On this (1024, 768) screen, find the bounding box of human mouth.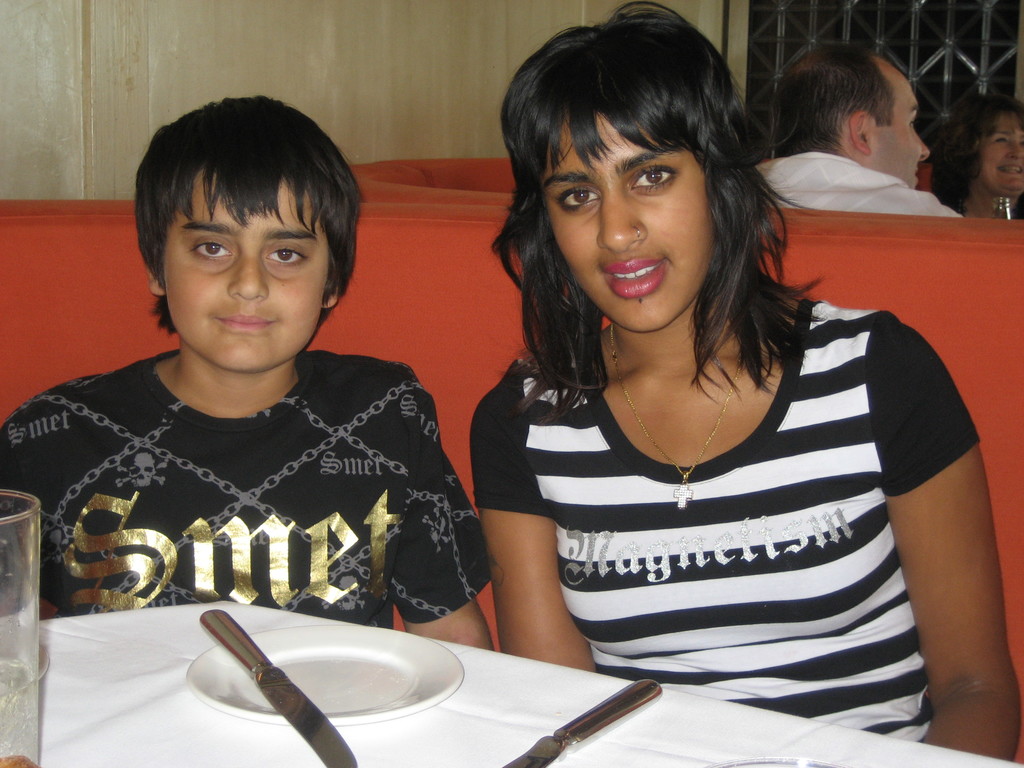
Bounding box: bbox=[218, 314, 272, 334].
